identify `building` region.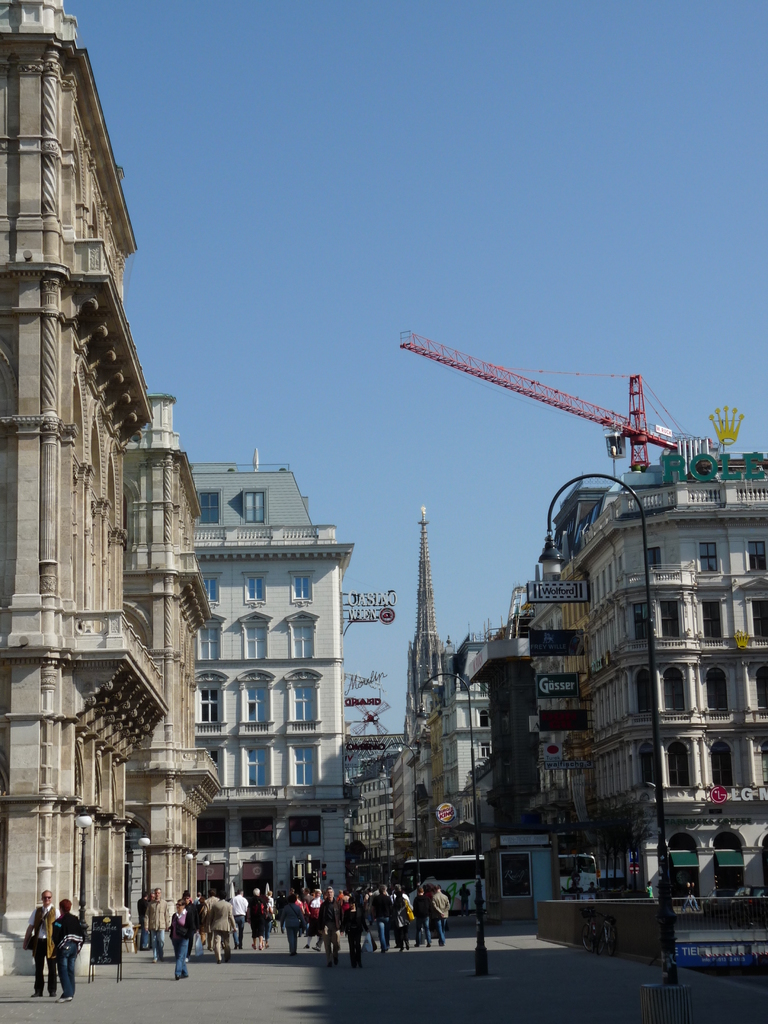
Region: left=188, top=449, right=355, bottom=906.
